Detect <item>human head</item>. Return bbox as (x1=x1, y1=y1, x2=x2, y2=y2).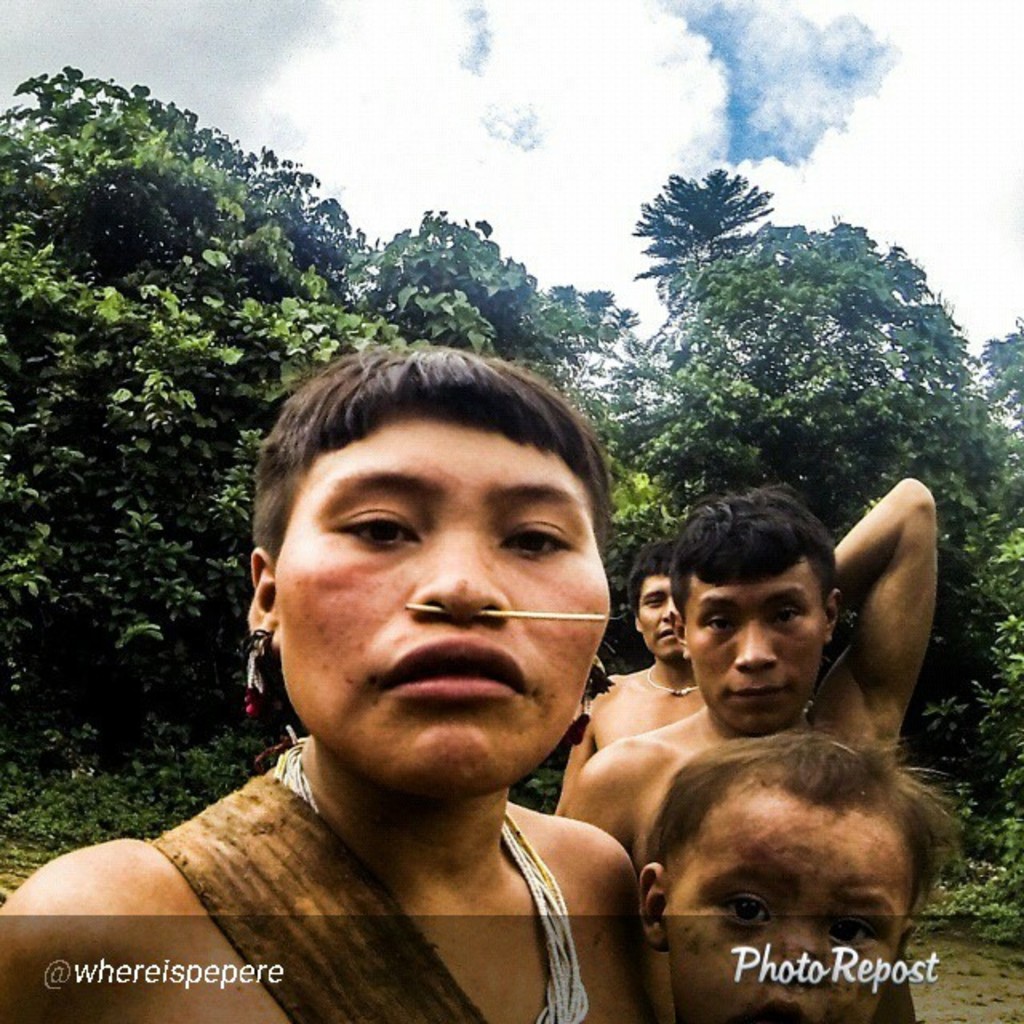
(x1=682, y1=486, x2=850, y2=738).
